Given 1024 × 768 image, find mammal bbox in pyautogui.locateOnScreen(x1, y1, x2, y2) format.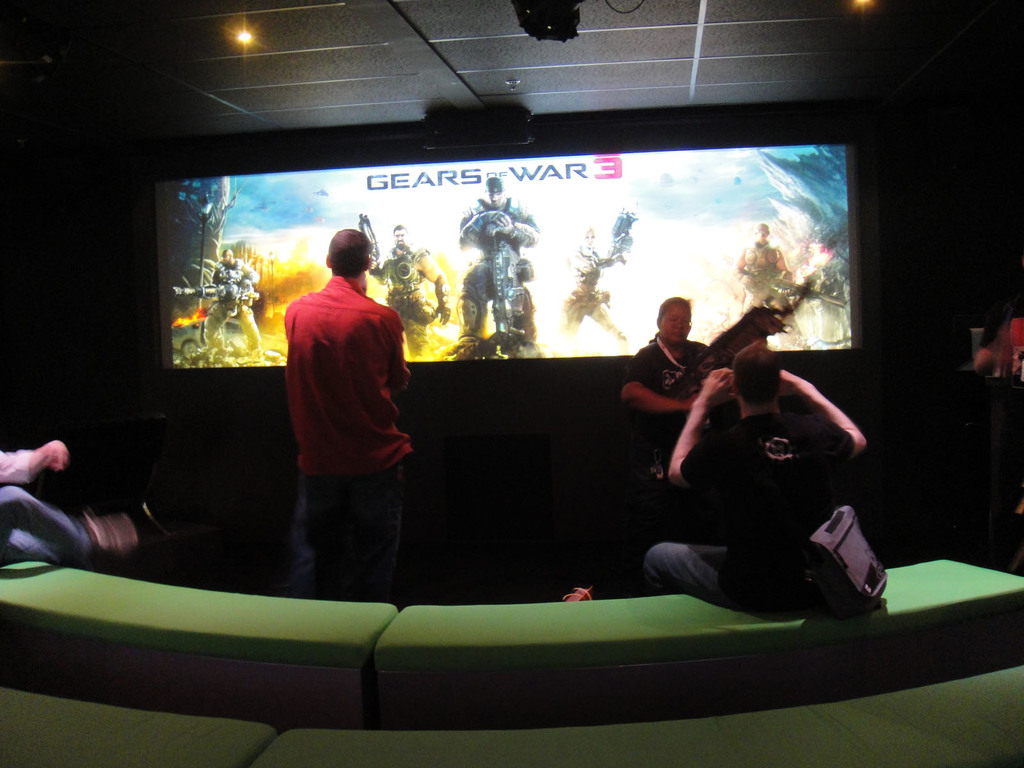
pyautogui.locateOnScreen(449, 172, 538, 357).
